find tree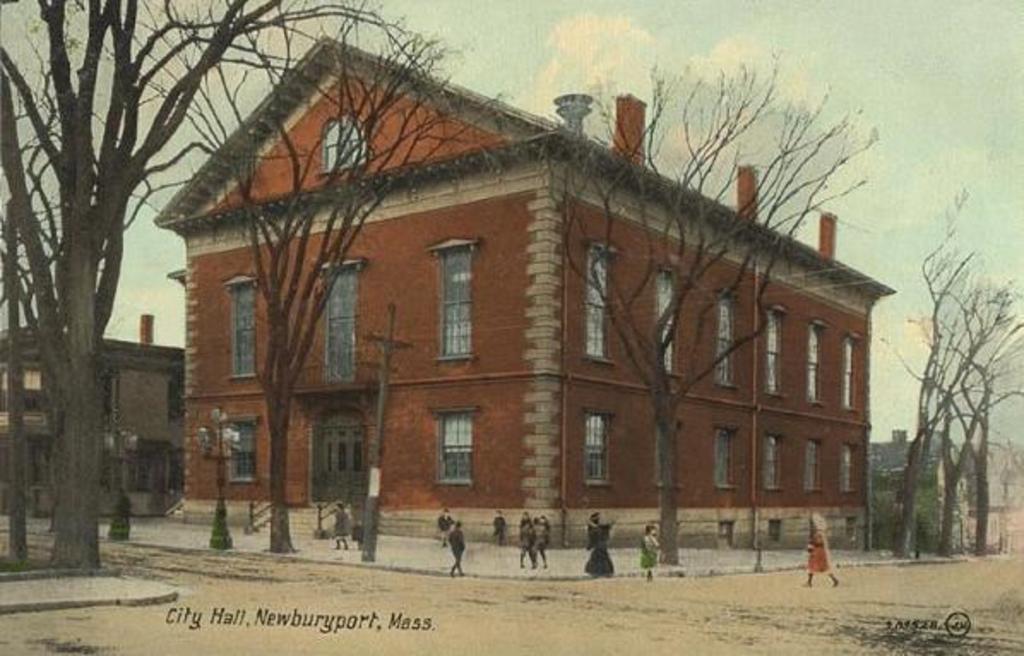
Rect(0, 0, 356, 606)
